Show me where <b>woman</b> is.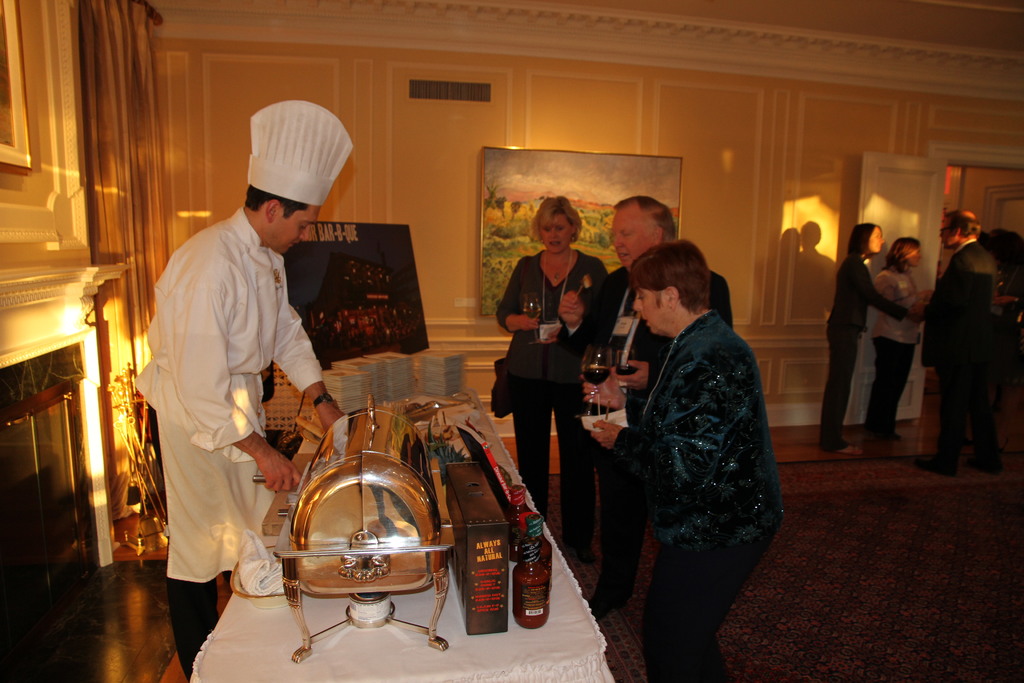
<b>woman</b> is at 817 220 916 462.
